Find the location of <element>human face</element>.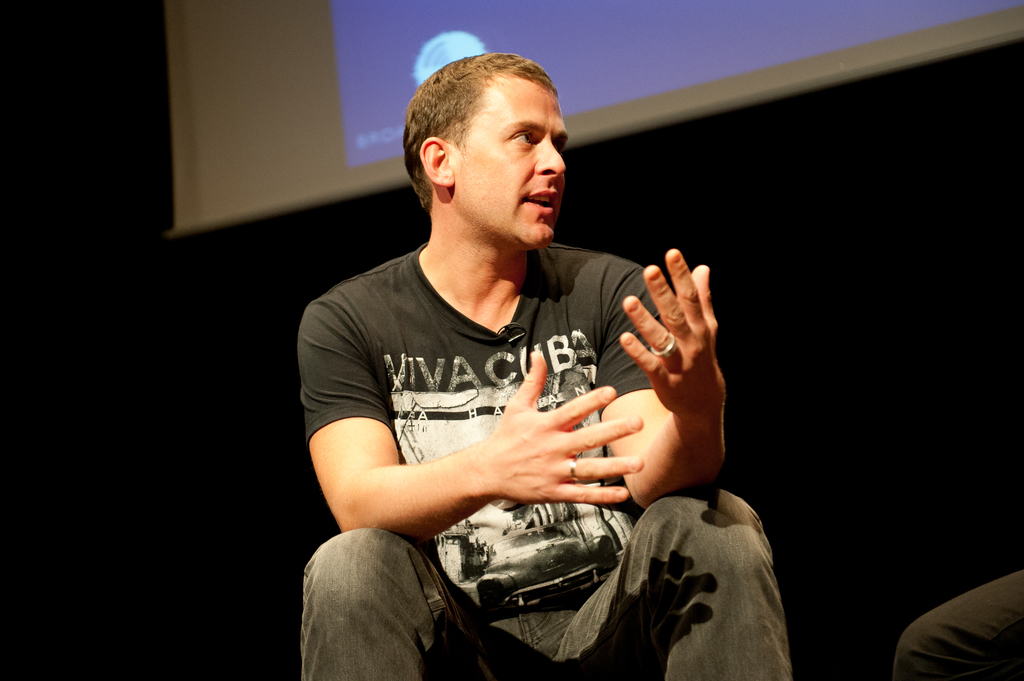
Location: crop(454, 79, 573, 246).
